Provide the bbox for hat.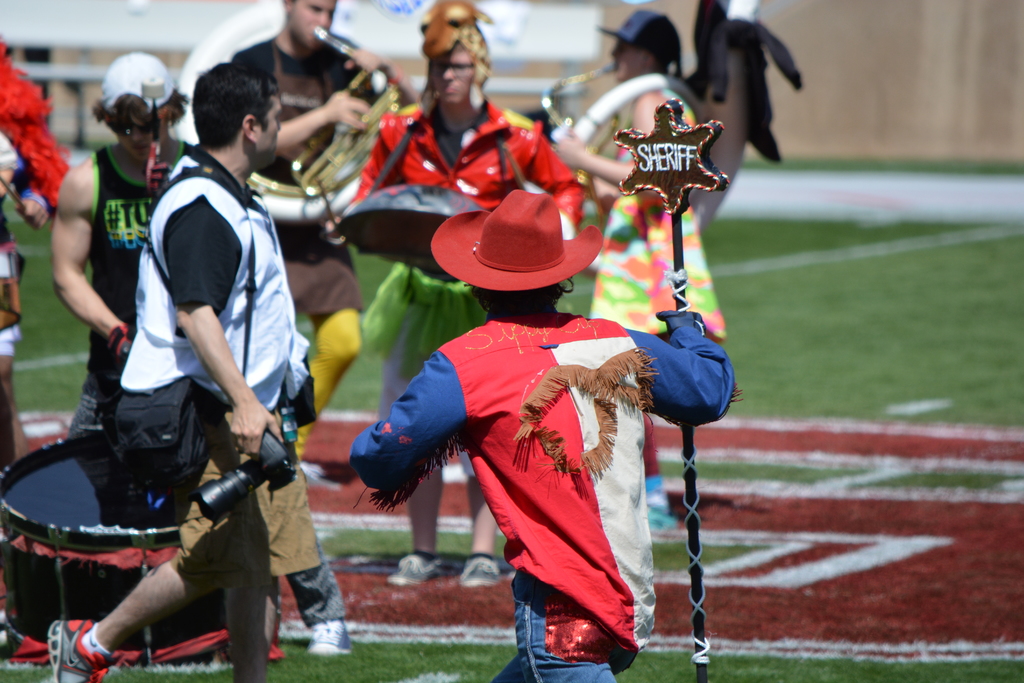
596,9,684,64.
